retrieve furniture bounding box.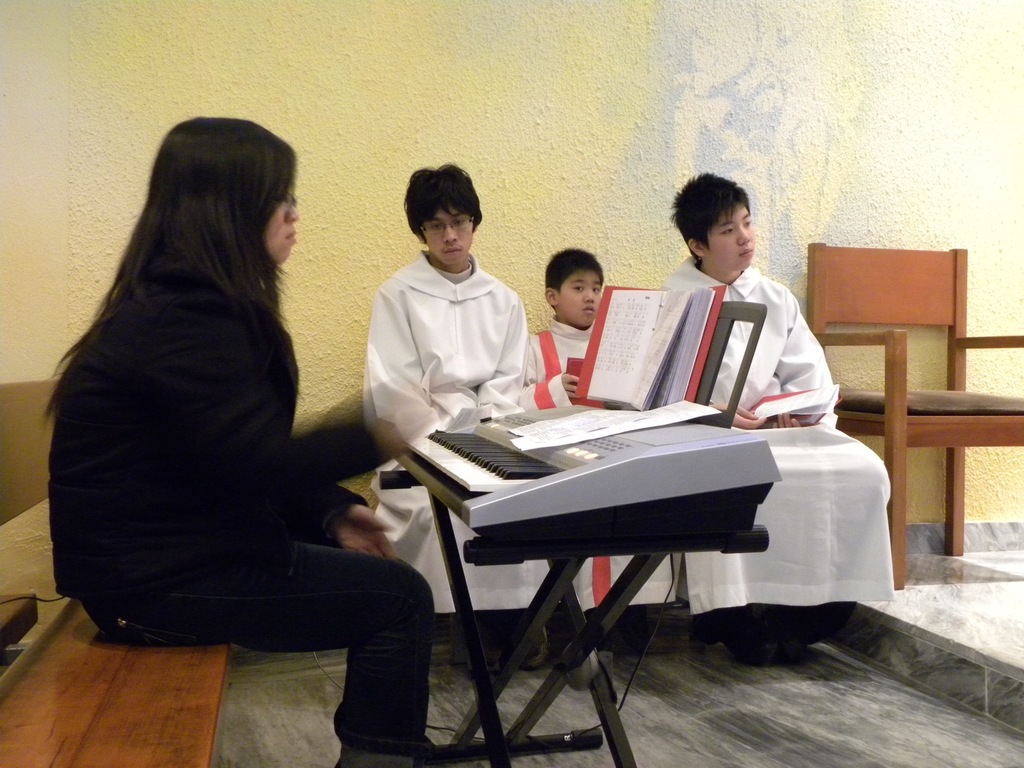
Bounding box: BBox(0, 380, 234, 767).
